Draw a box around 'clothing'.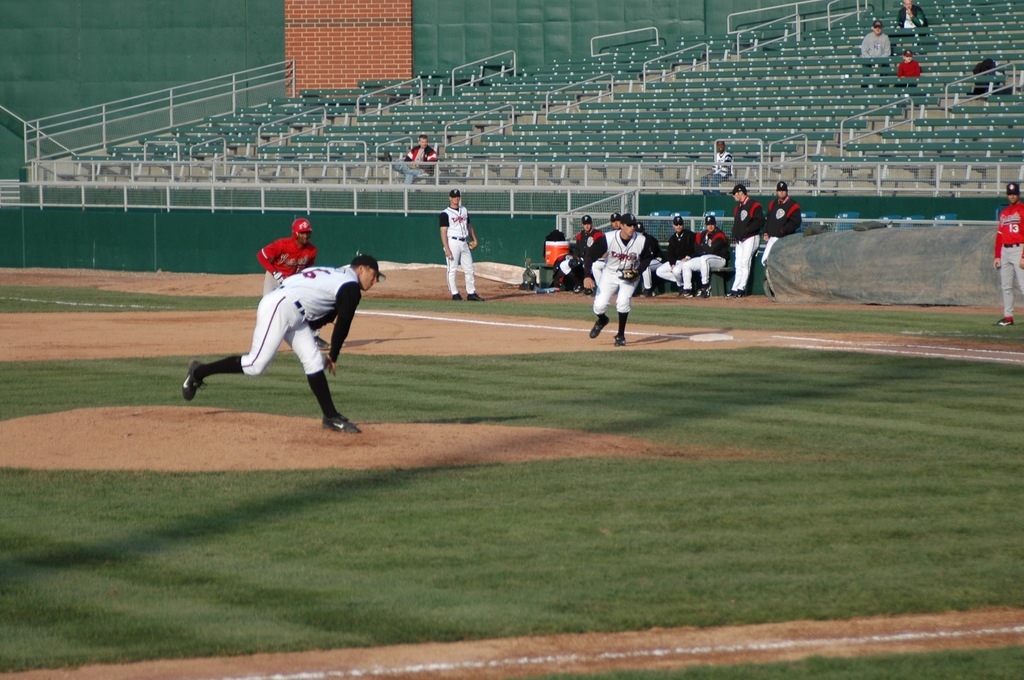
bbox=(995, 203, 1022, 319).
